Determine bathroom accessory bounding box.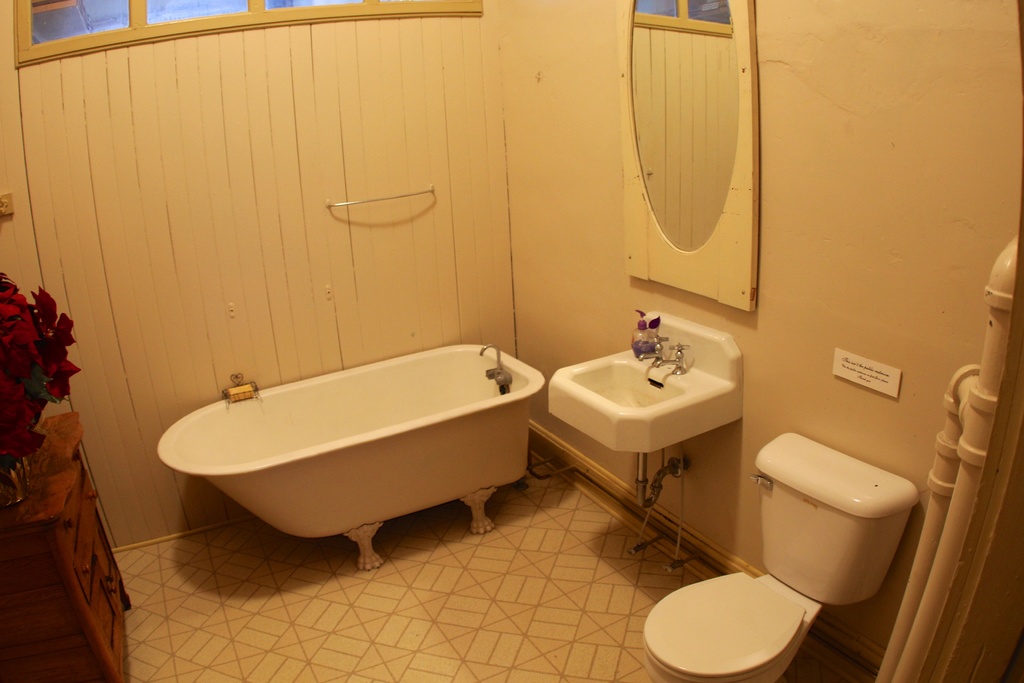
Determined: detection(738, 424, 909, 609).
